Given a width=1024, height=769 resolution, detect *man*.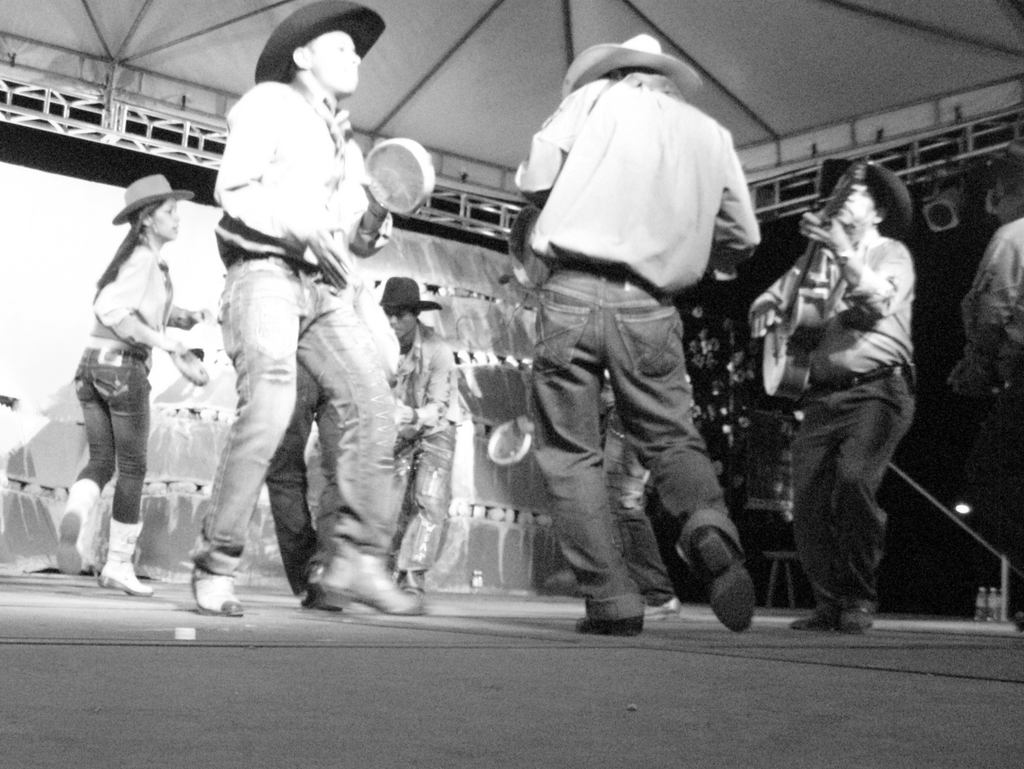
<region>491, 37, 764, 633</region>.
